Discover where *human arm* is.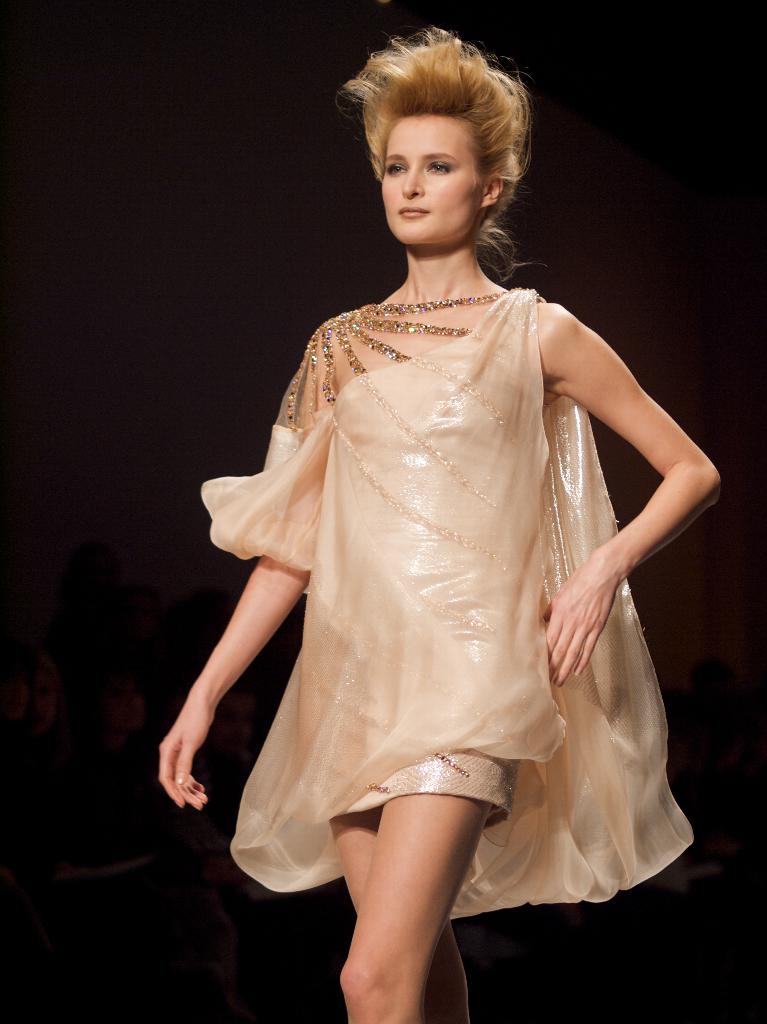
Discovered at Rect(549, 311, 726, 685).
